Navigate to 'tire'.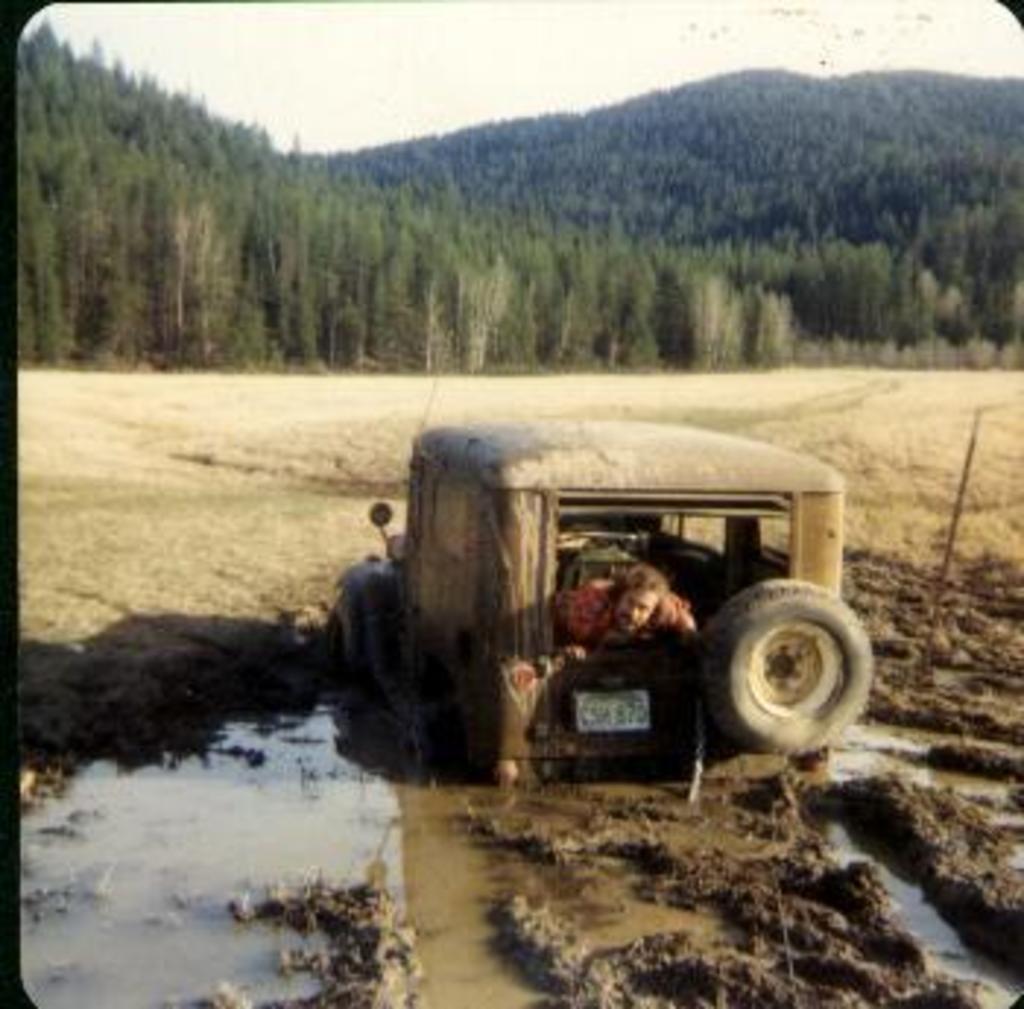
Navigation target: (699, 579, 875, 763).
